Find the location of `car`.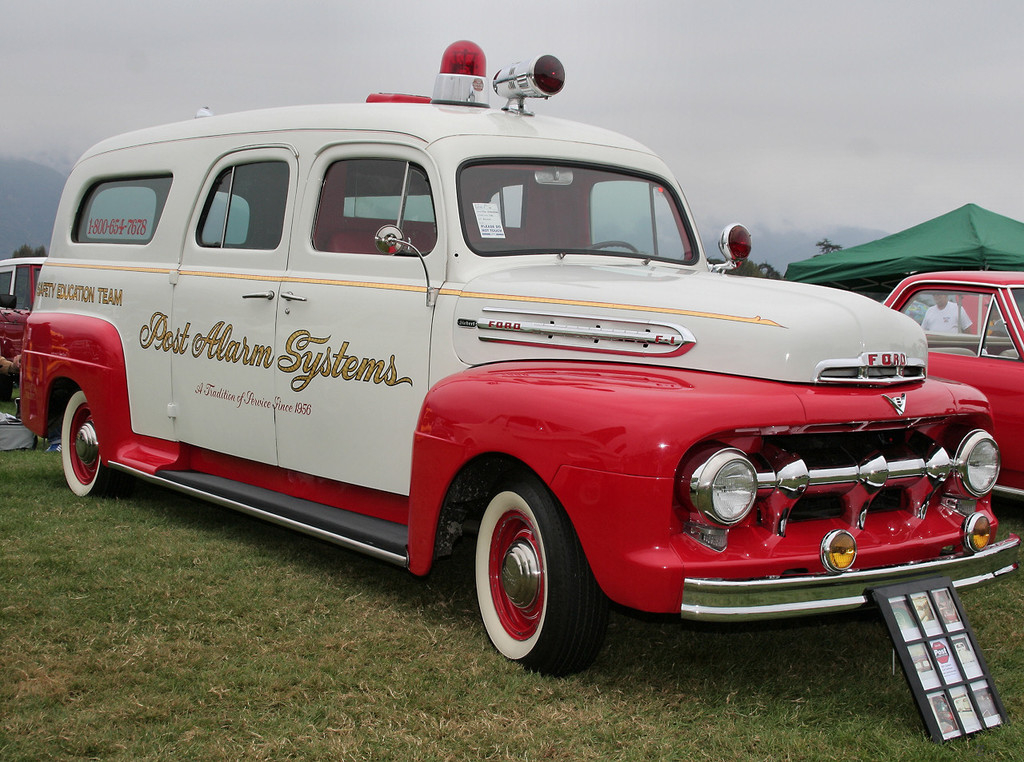
Location: 36:91:964:685.
